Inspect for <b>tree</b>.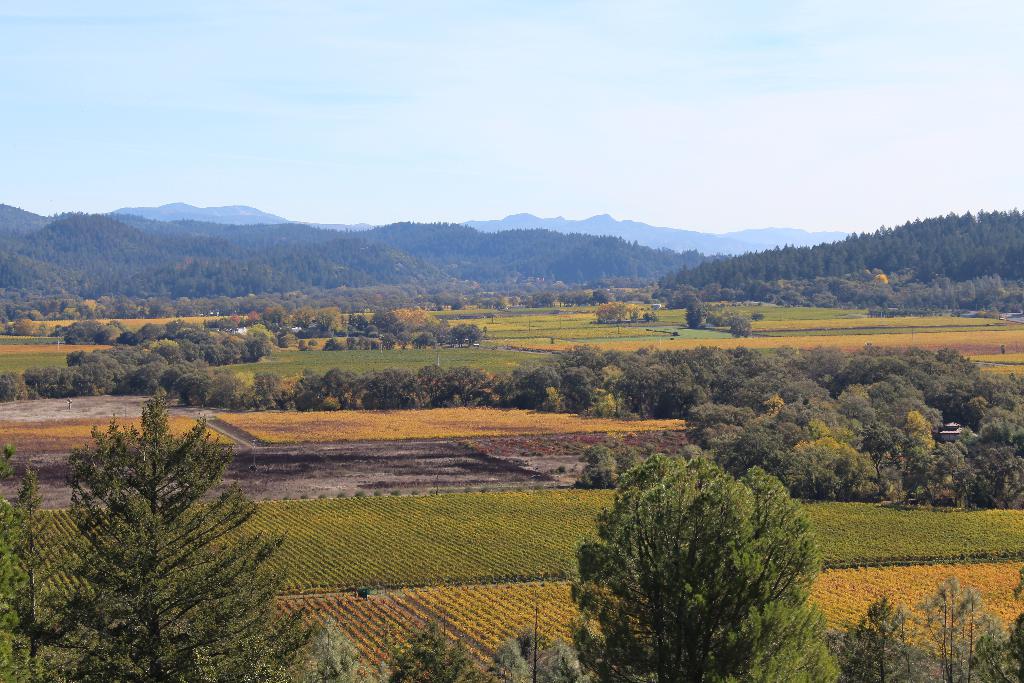
Inspection: 568,458,829,682.
